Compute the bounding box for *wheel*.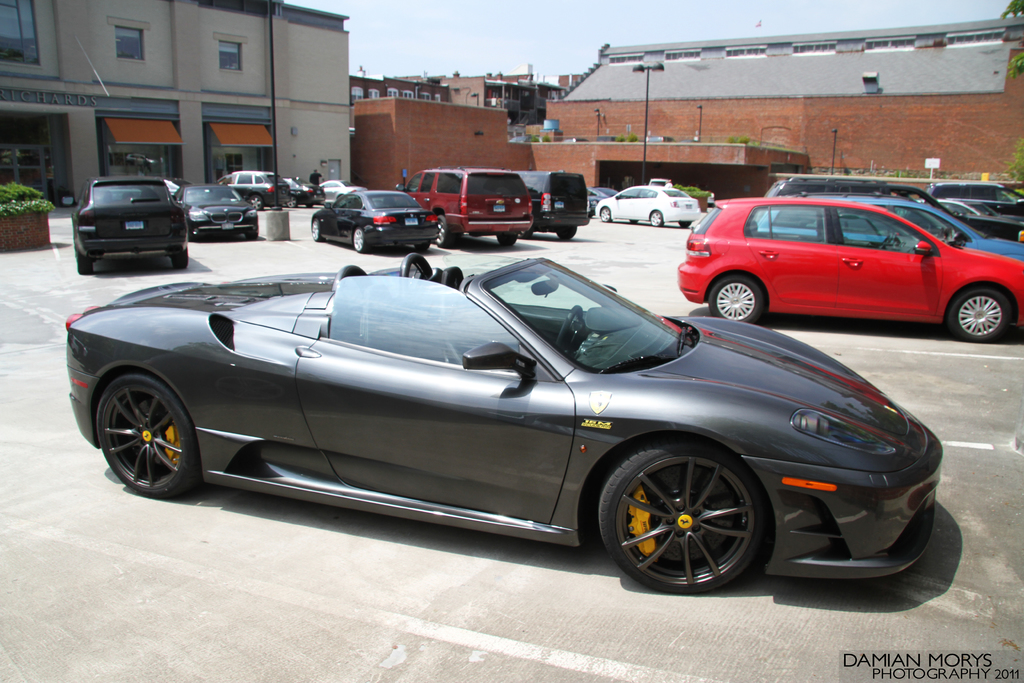
rect(351, 228, 370, 254).
